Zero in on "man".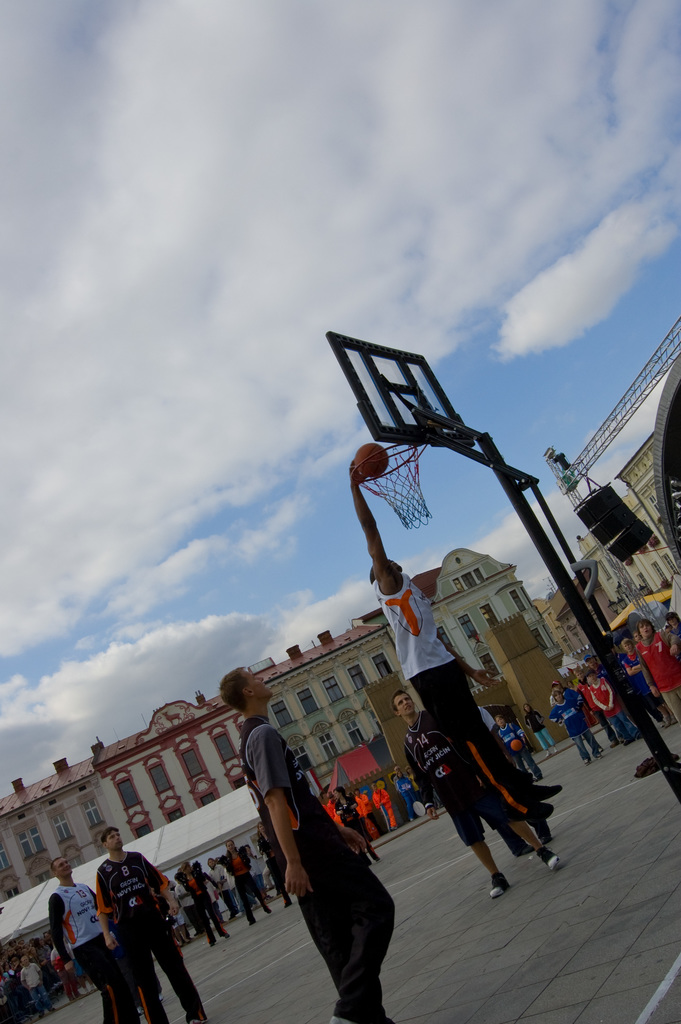
Zeroed in: [633, 620, 680, 716].
